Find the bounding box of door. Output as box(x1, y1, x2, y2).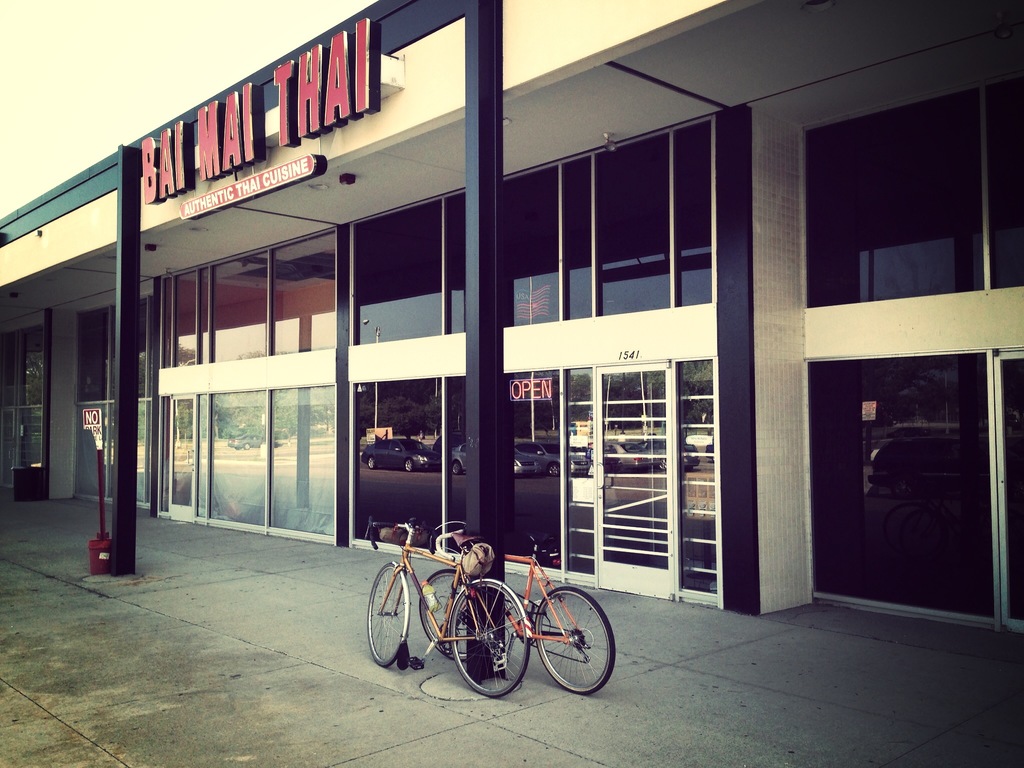
box(595, 363, 673, 597).
